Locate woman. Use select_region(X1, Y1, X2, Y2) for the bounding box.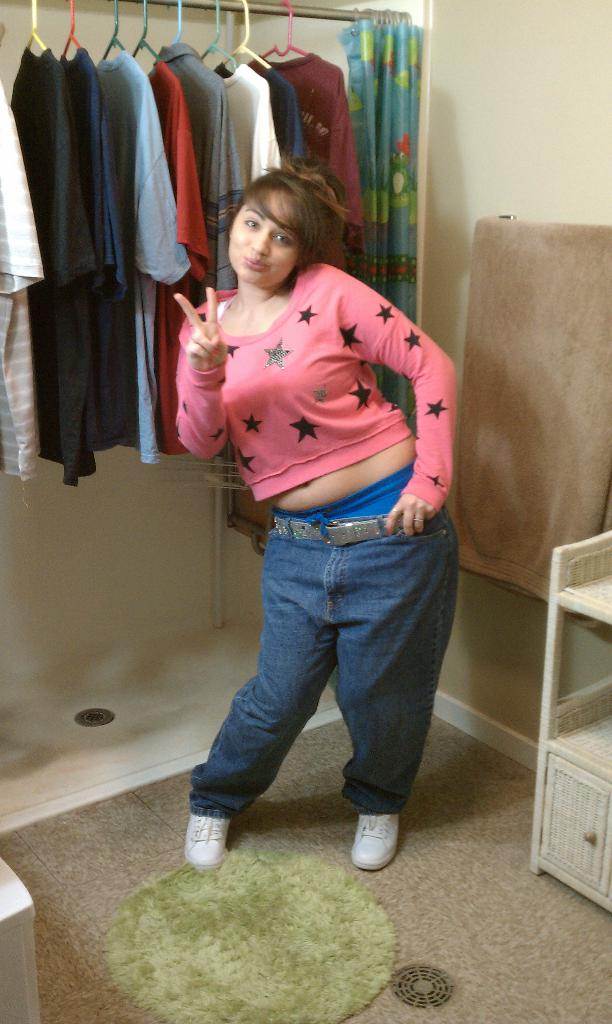
select_region(161, 134, 446, 890).
